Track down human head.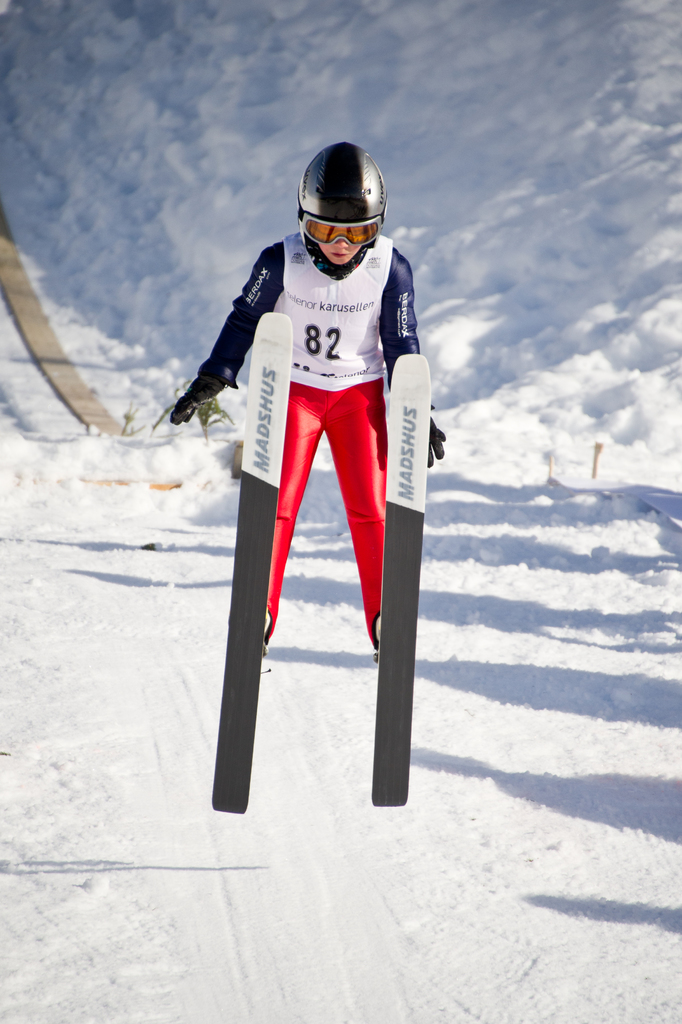
Tracked to pyautogui.locateOnScreen(292, 147, 391, 269).
